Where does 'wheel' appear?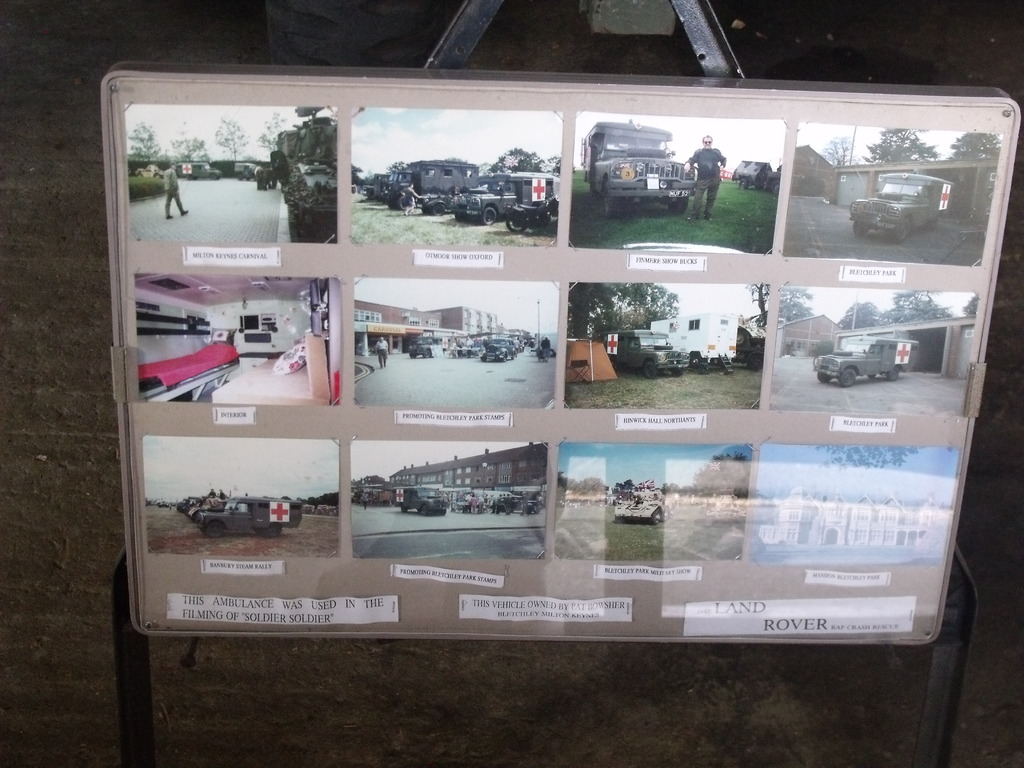
Appears at x1=209, y1=173, x2=218, y2=180.
